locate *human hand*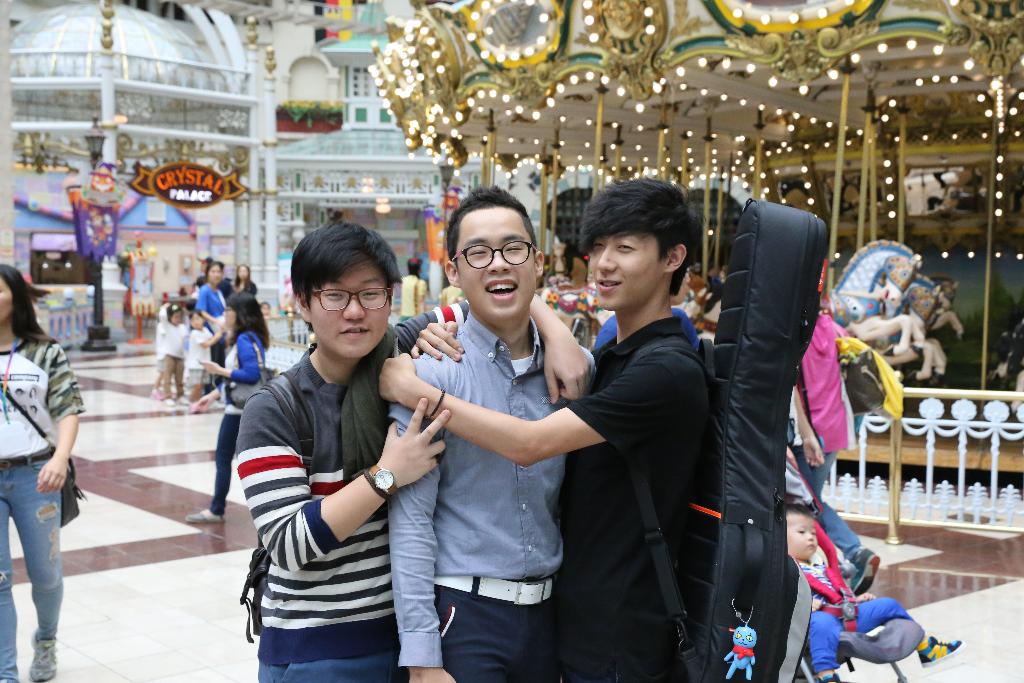
bbox(800, 436, 825, 470)
